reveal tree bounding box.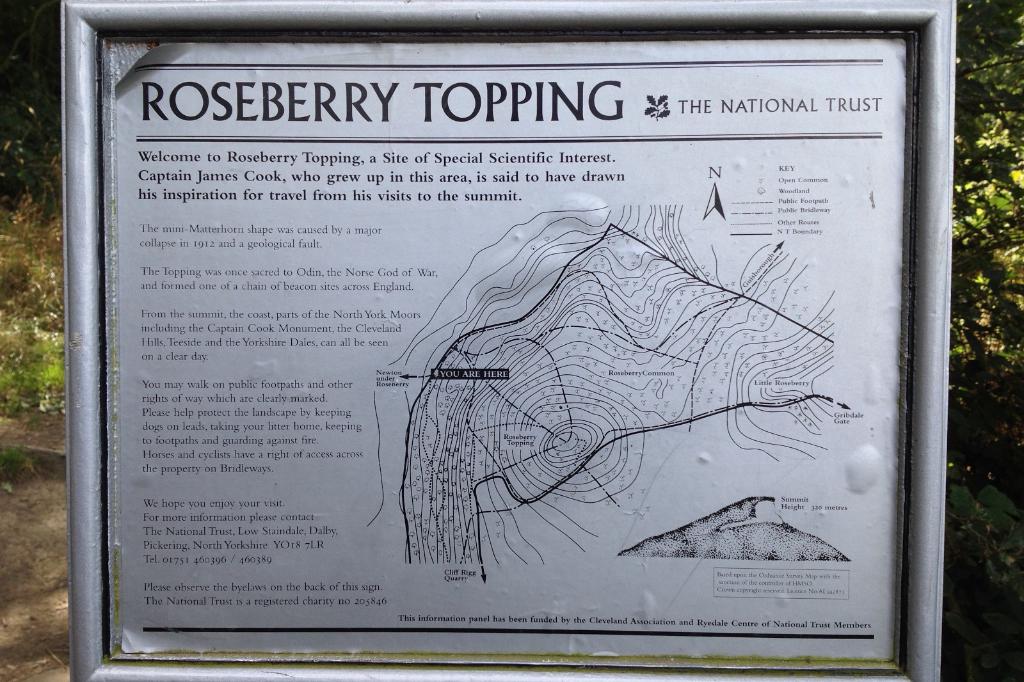
Revealed: (955,0,1023,560).
